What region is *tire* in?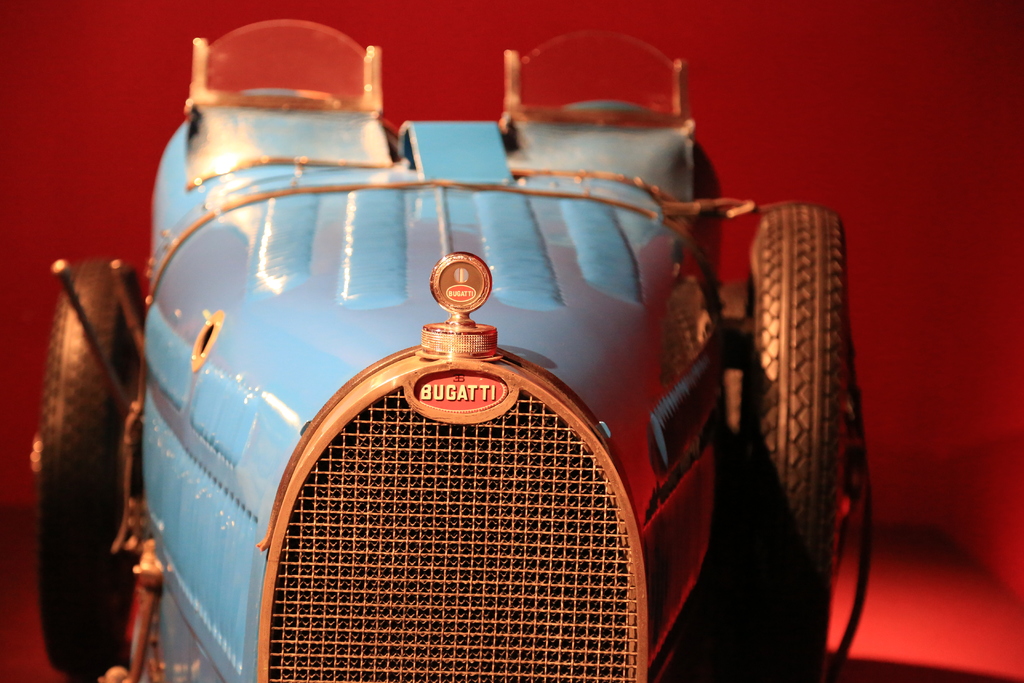
[x1=38, y1=265, x2=147, y2=679].
